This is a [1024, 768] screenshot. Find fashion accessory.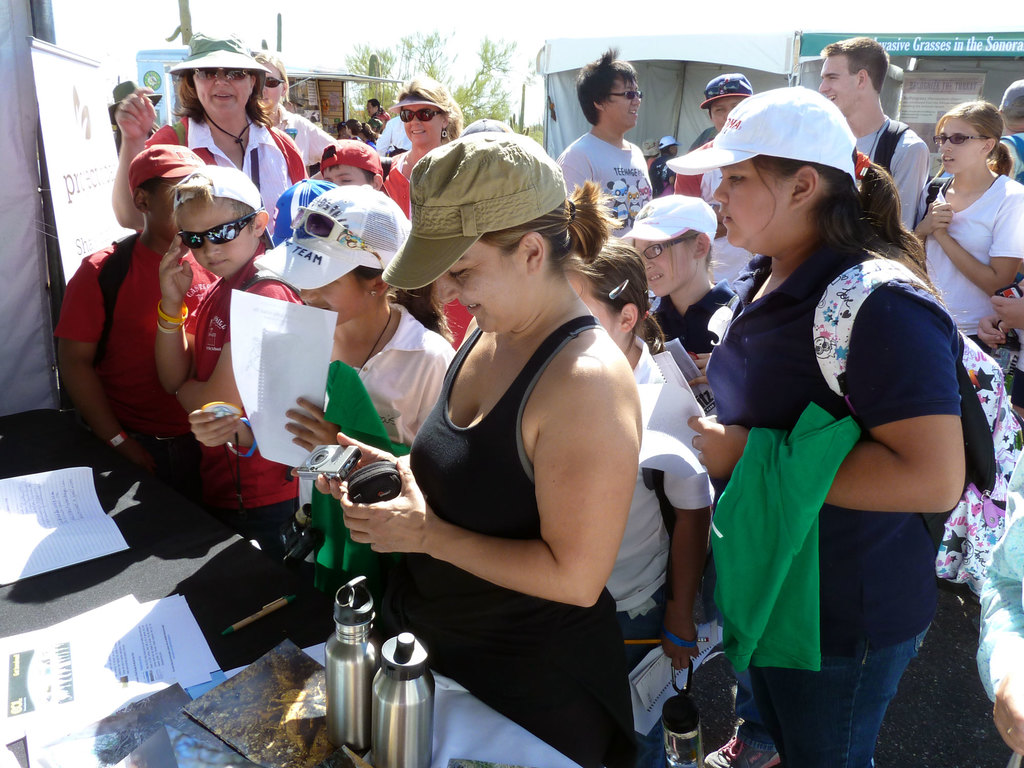
Bounding box: select_region(262, 77, 285, 86).
